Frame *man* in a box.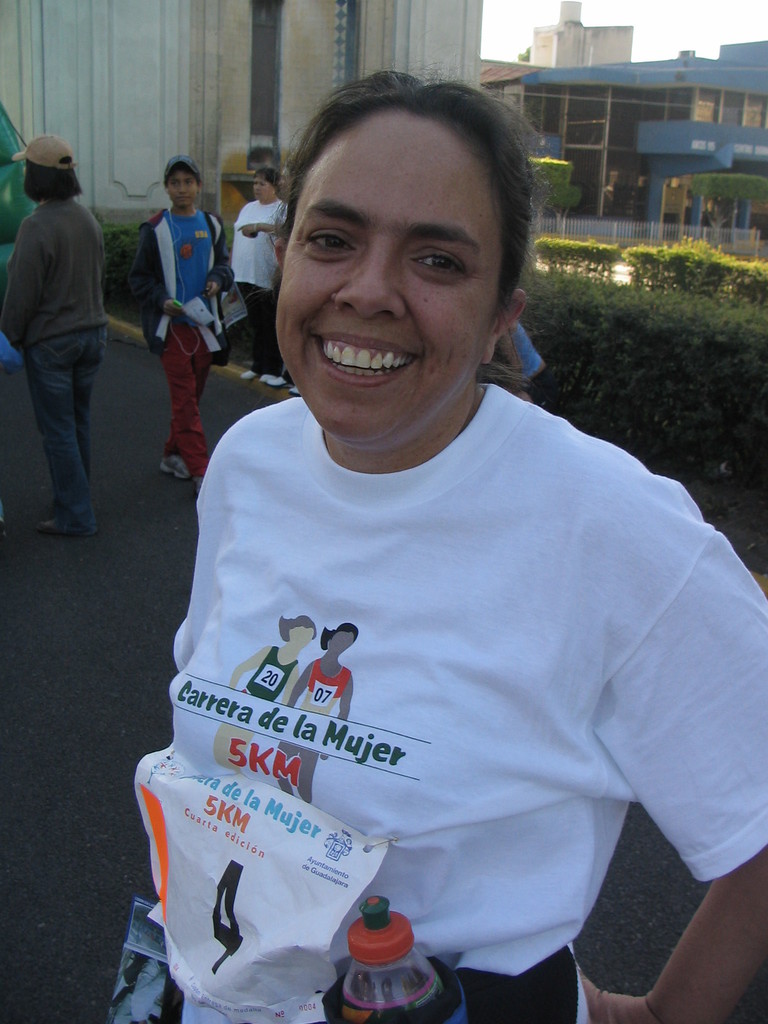
[214,177,280,390].
